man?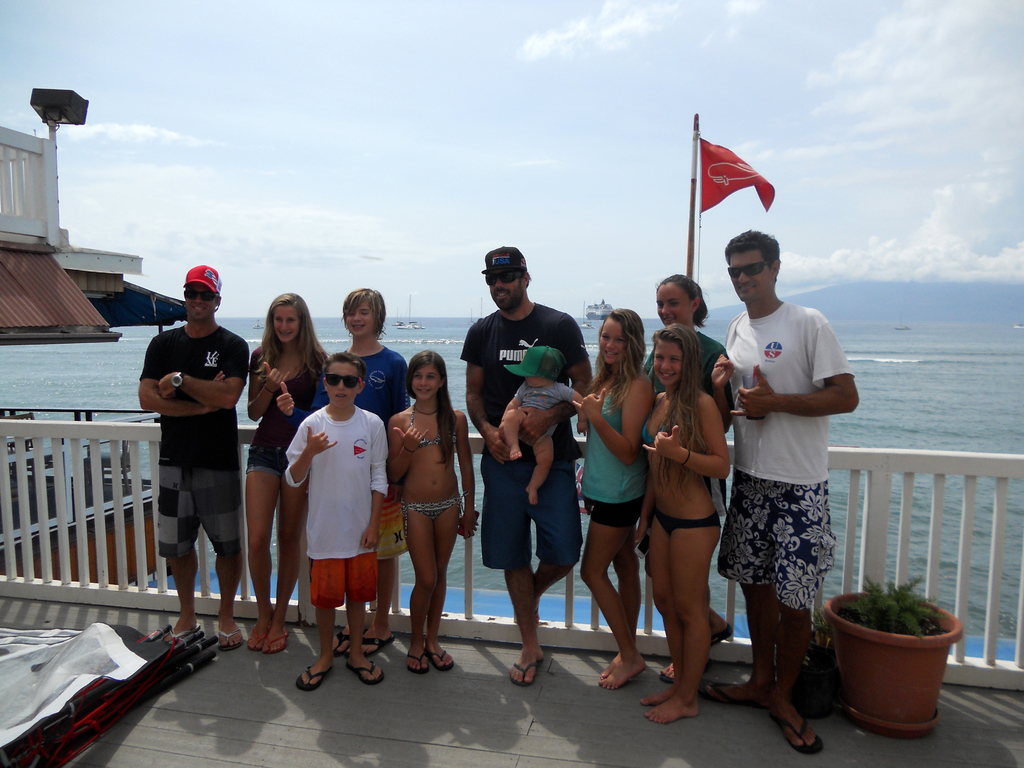
pyautogui.locateOnScreen(682, 201, 830, 758)
